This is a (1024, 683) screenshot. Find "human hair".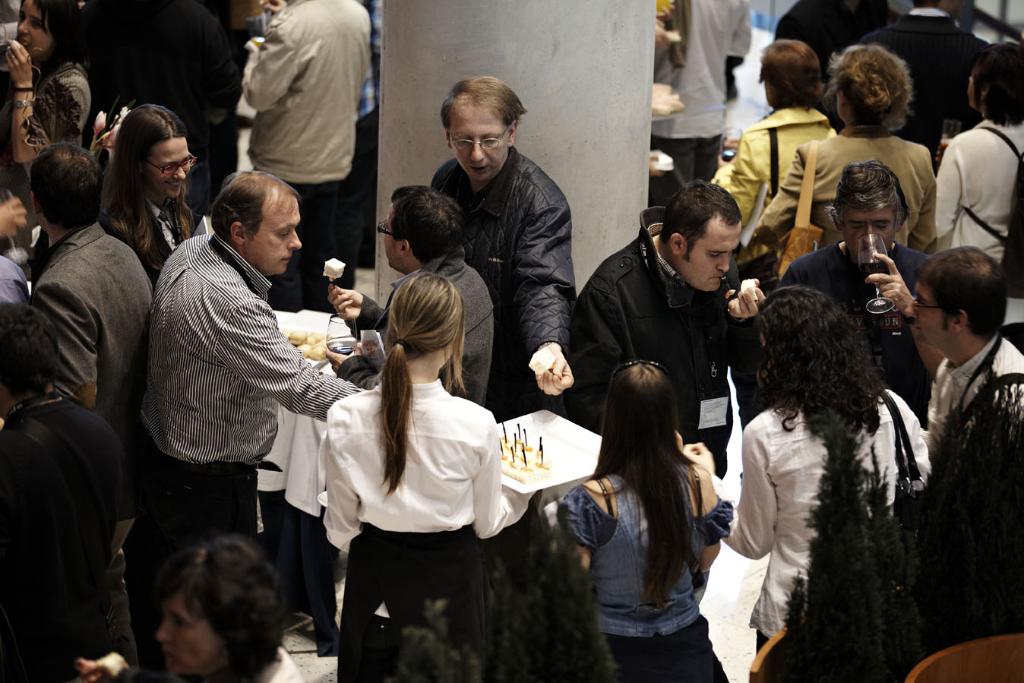
Bounding box: x1=962 y1=36 x2=1023 y2=130.
